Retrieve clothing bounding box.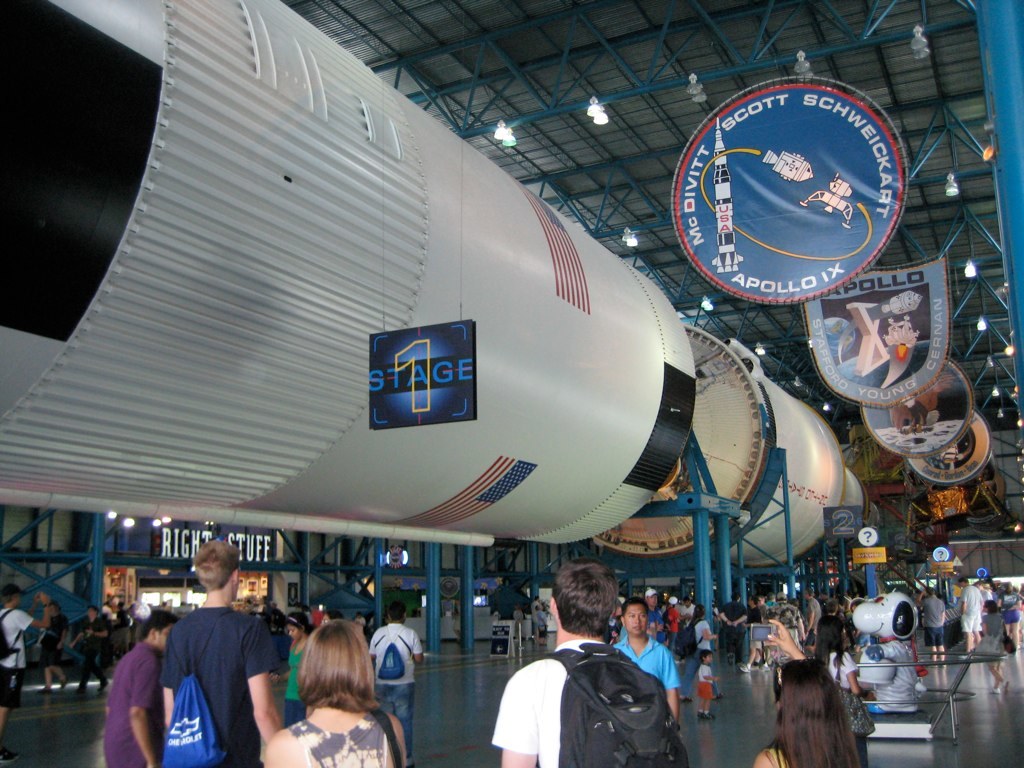
Bounding box: box(0, 602, 35, 708).
